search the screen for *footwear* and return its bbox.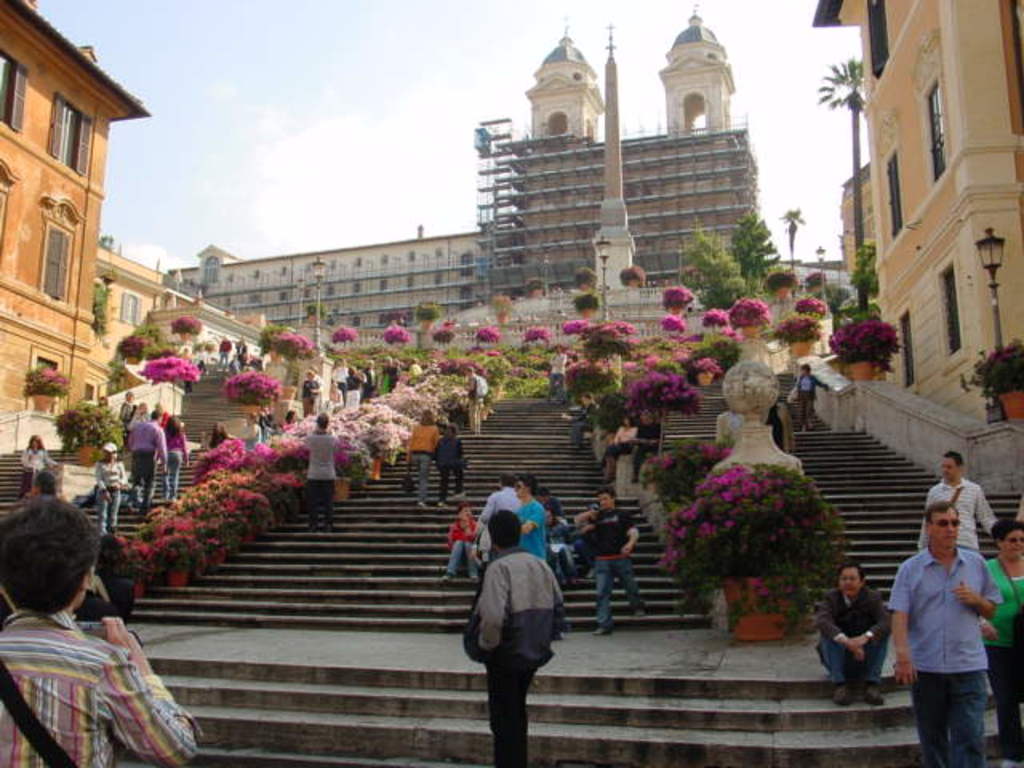
Found: <region>440, 504, 448, 506</region>.
